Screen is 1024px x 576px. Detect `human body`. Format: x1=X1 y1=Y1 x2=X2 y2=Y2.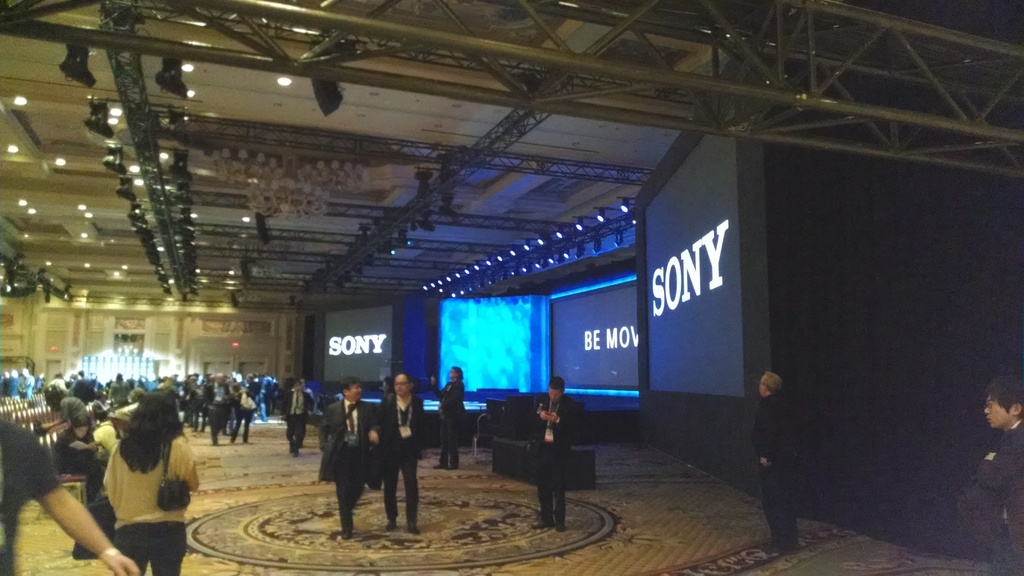
x1=287 y1=380 x2=314 y2=458.
